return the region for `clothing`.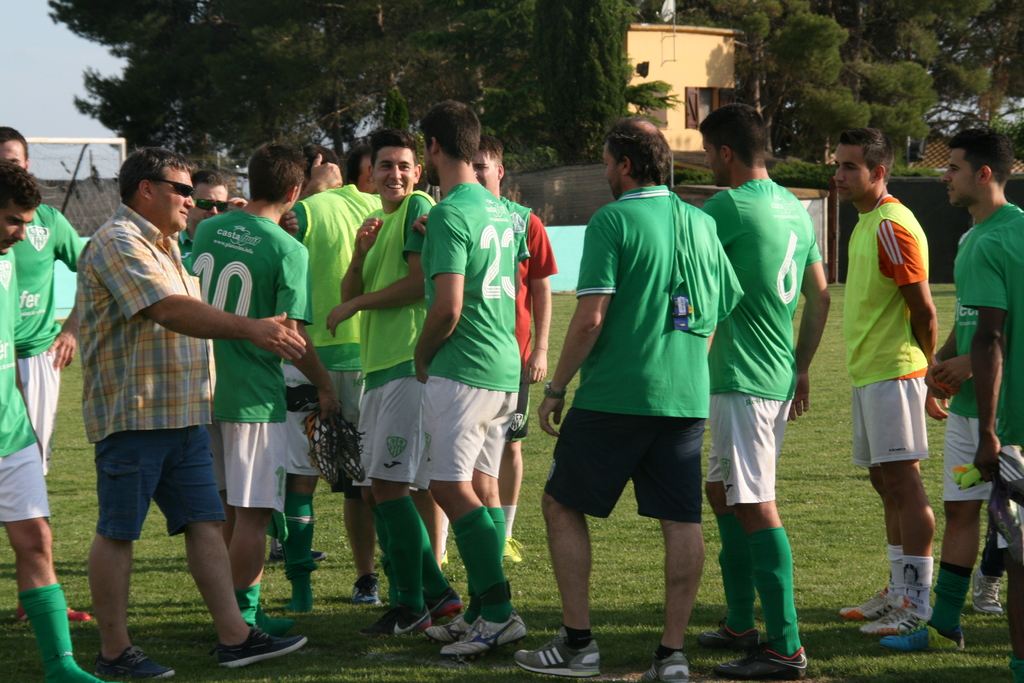
<region>939, 226, 997, 498</region>.
